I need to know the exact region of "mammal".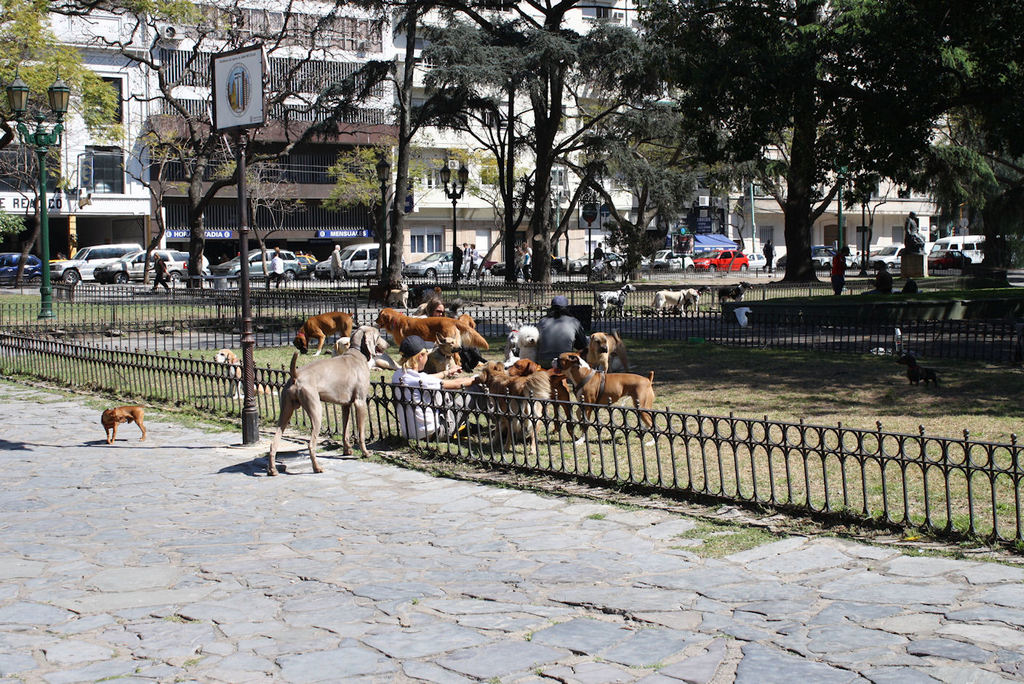
Region: pyautogui.locateOnScreen(465, 242, 479, 280).
